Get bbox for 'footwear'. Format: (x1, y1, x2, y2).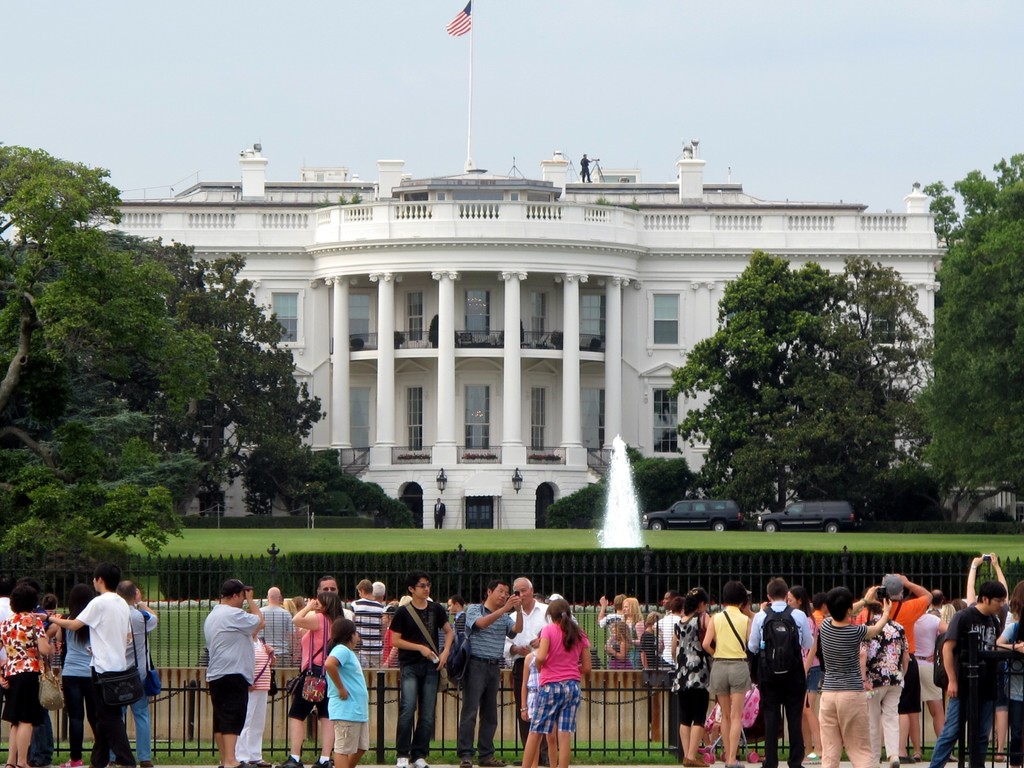
(476, 751, 504, 765).
